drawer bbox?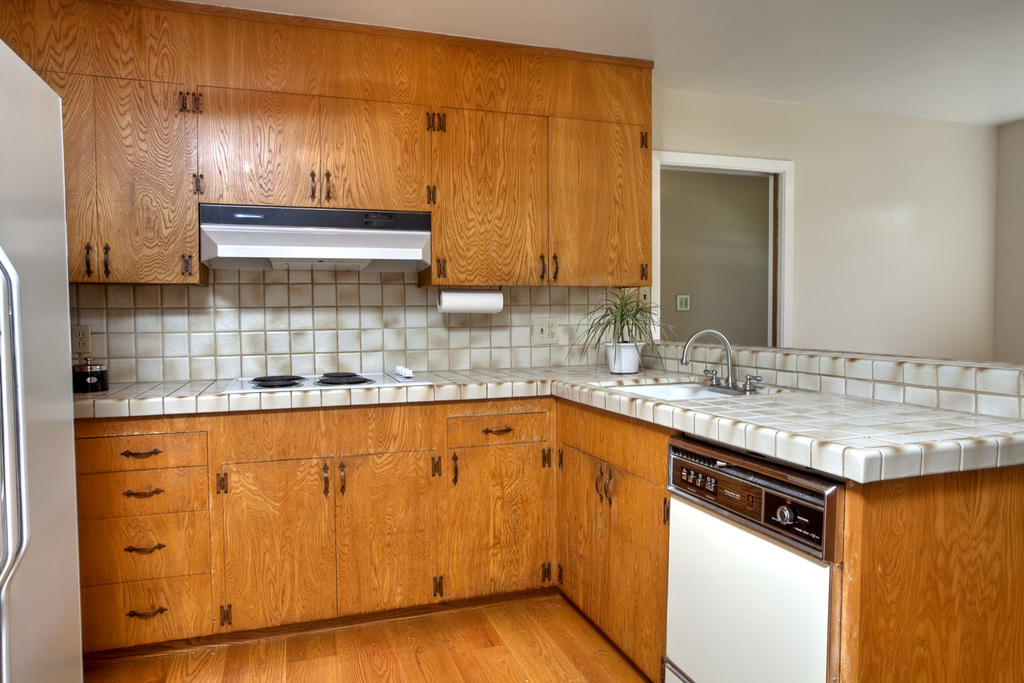
<box>81,569,216,653</box>
